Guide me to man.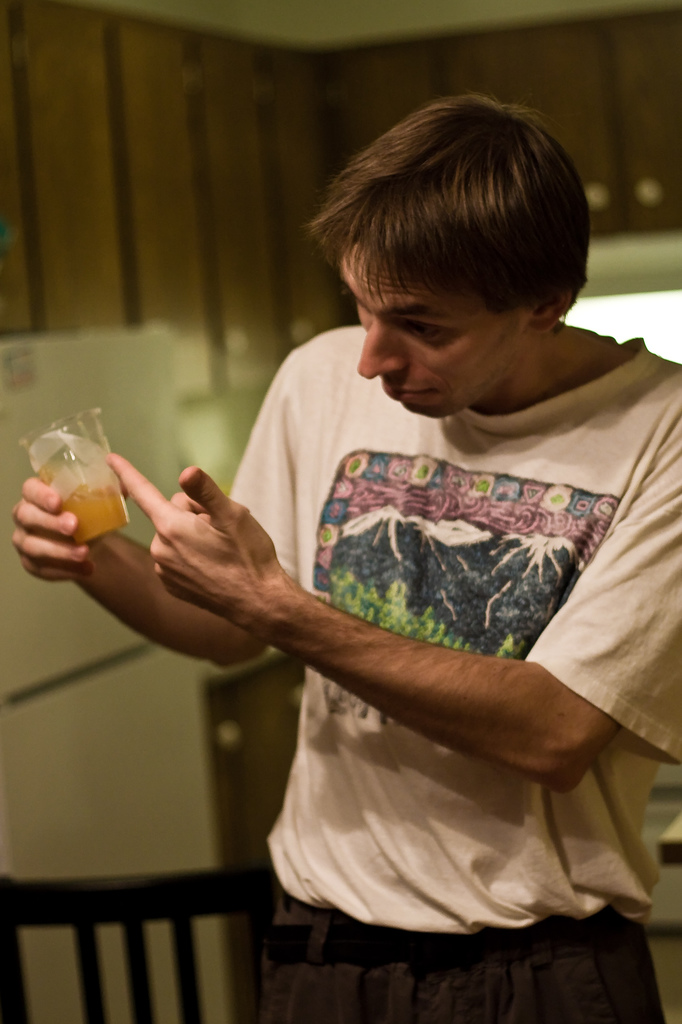
Guidance: l=163, t=80, r=676, b=985.
